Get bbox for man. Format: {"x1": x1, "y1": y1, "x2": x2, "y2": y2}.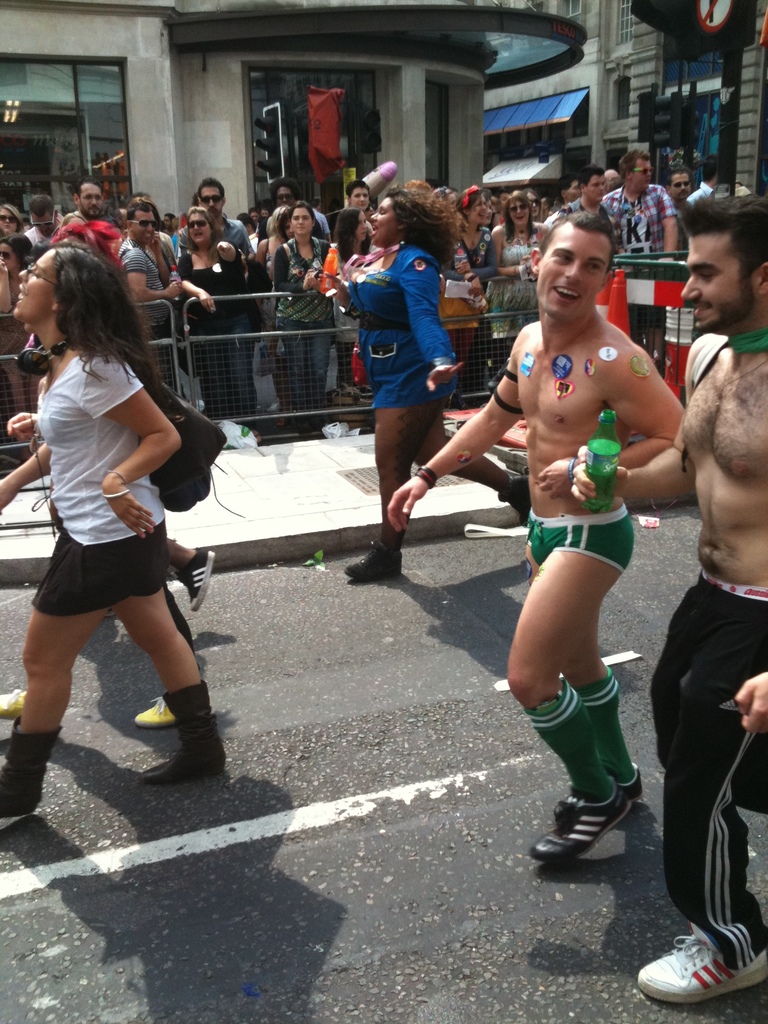
{"x1": 570, "y1": 195, "x2": 767, "y2": 1005}.
